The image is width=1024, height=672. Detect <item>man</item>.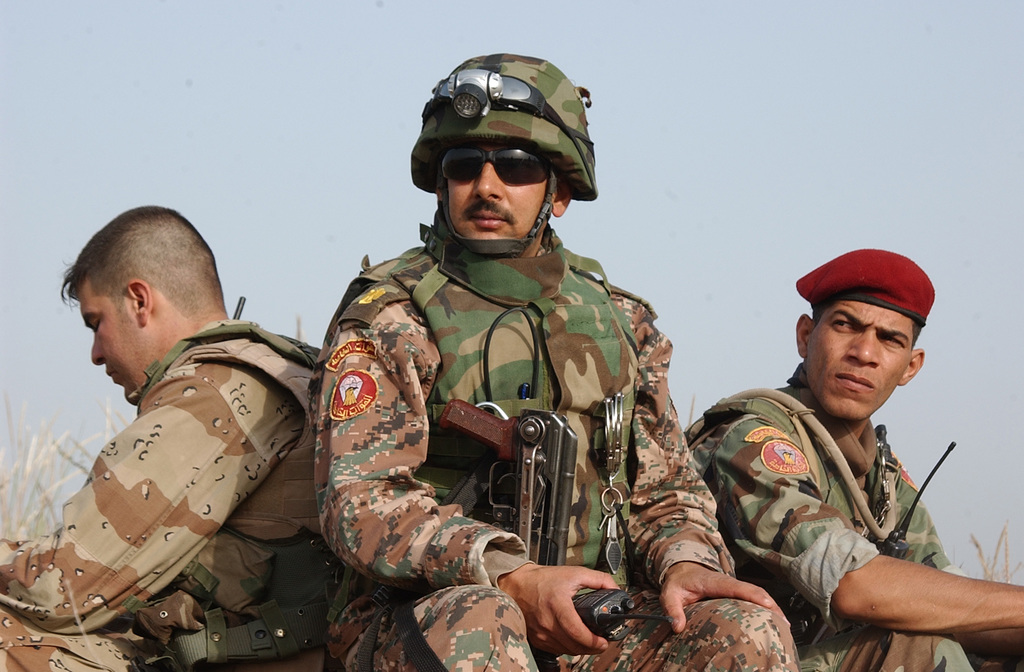
Detection: pyautogui.locateOnScreen(0, 204, 348, 671).
